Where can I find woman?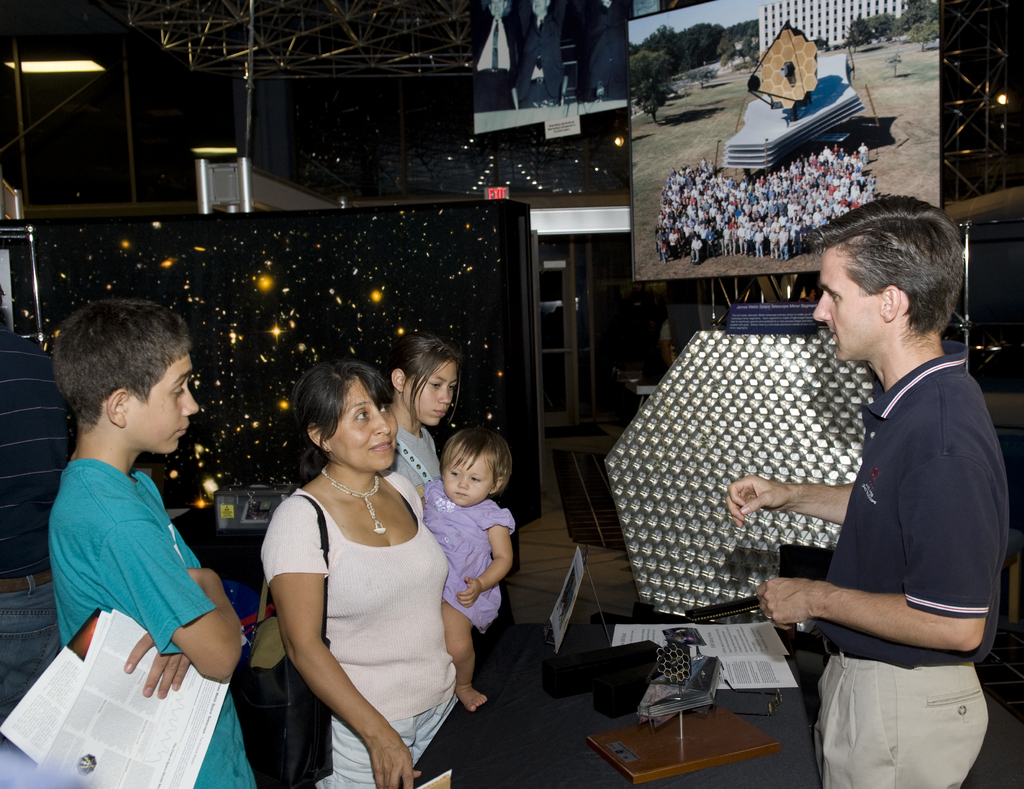
You can find it at (x1=367, y1=331, x2=468, y2=519).
